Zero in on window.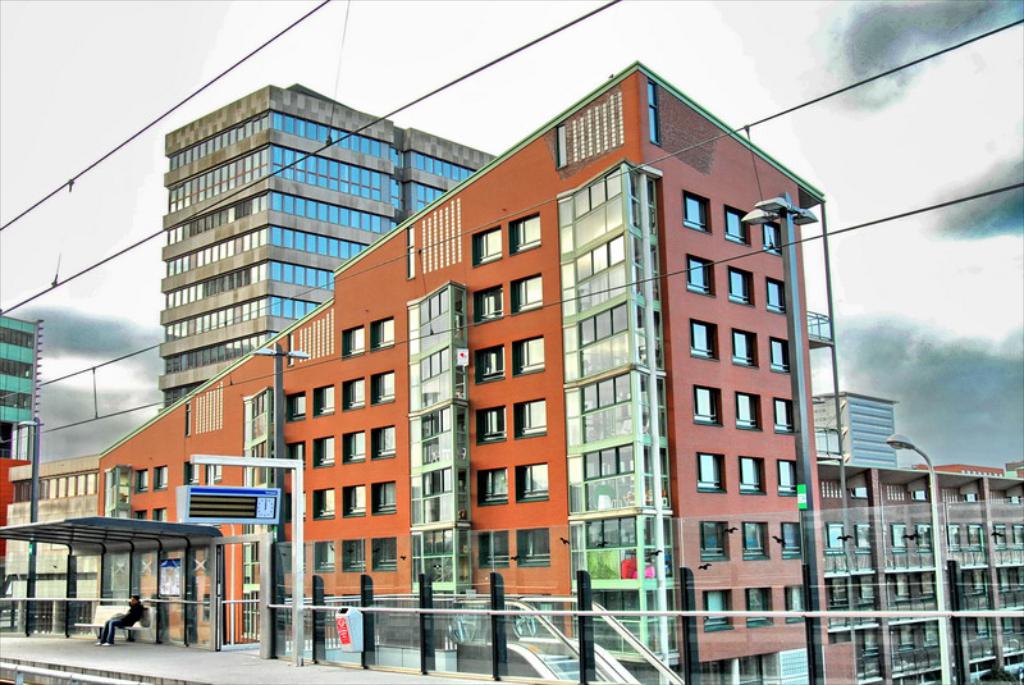
Zeroed in: 744:586:773:626.
